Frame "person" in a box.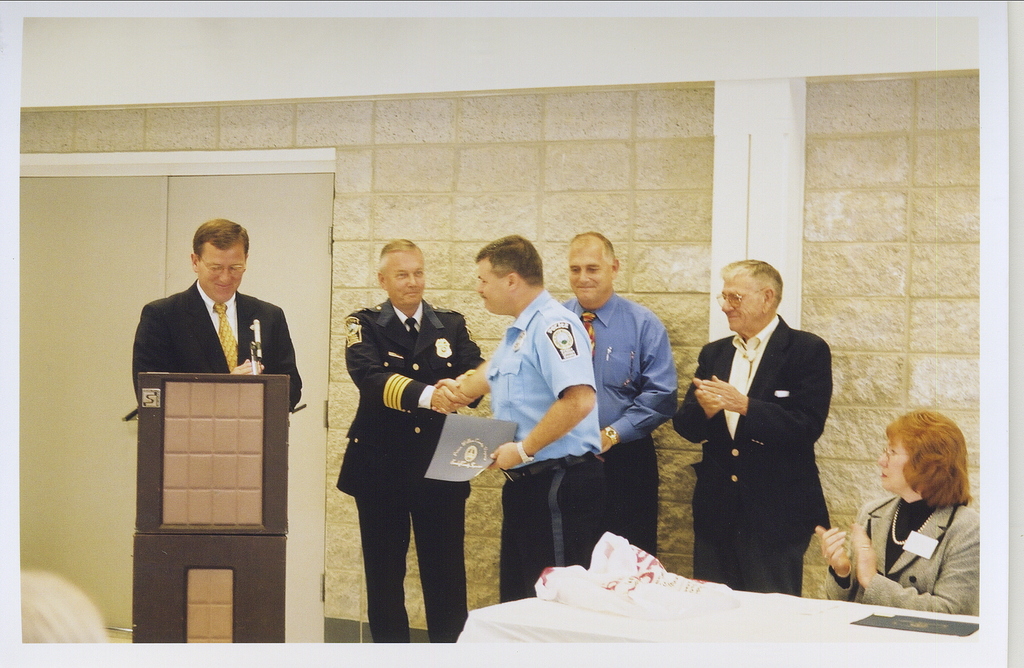
<bbox>138, 216, 287, 432</bbox>.
